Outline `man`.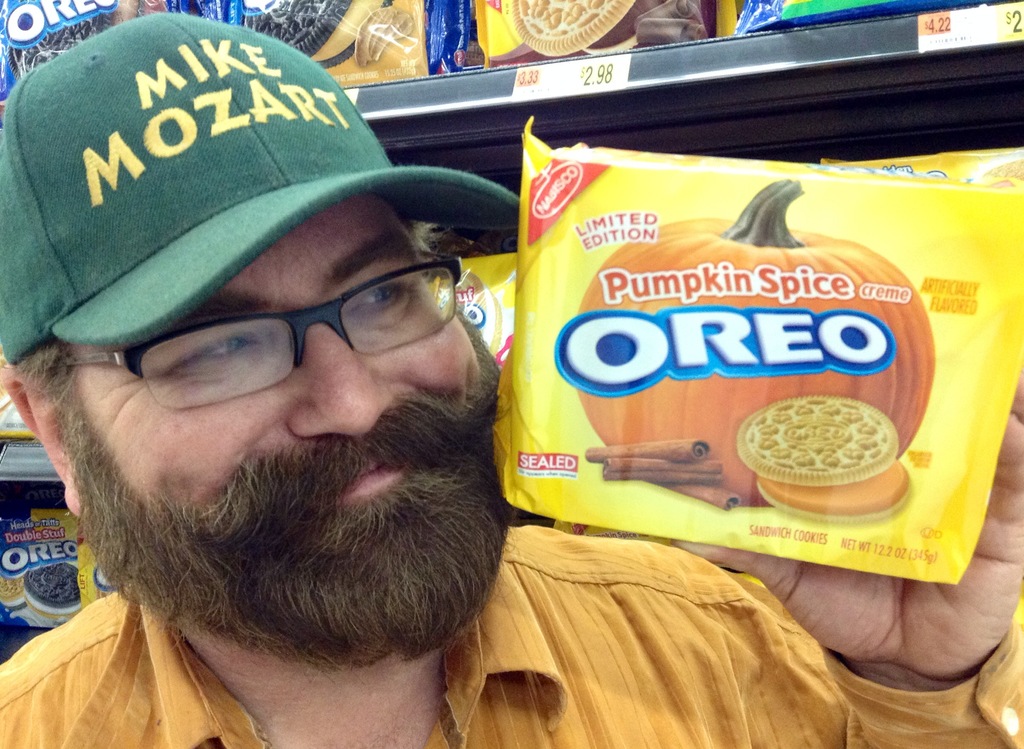
Outline: x1=0, y1=11, x2=1023, y2=748.
